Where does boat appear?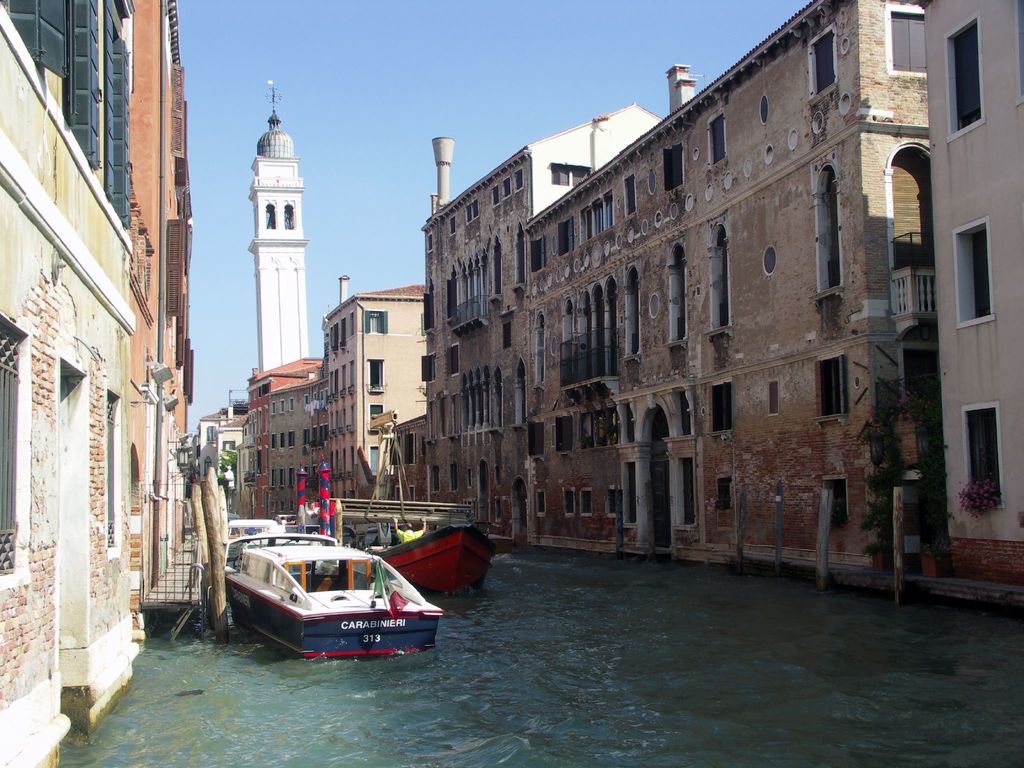
Appears at [x1=288, y1=413, x2=494, y2=598].
